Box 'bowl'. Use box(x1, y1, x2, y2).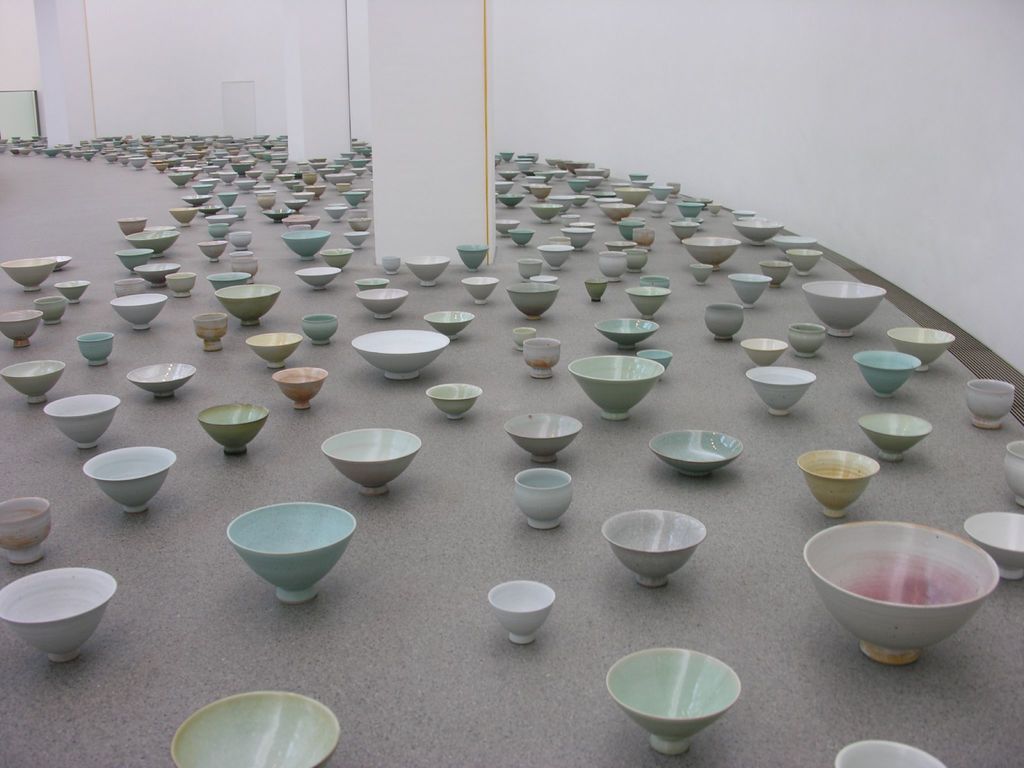
box(570, 220, 594, 228).
